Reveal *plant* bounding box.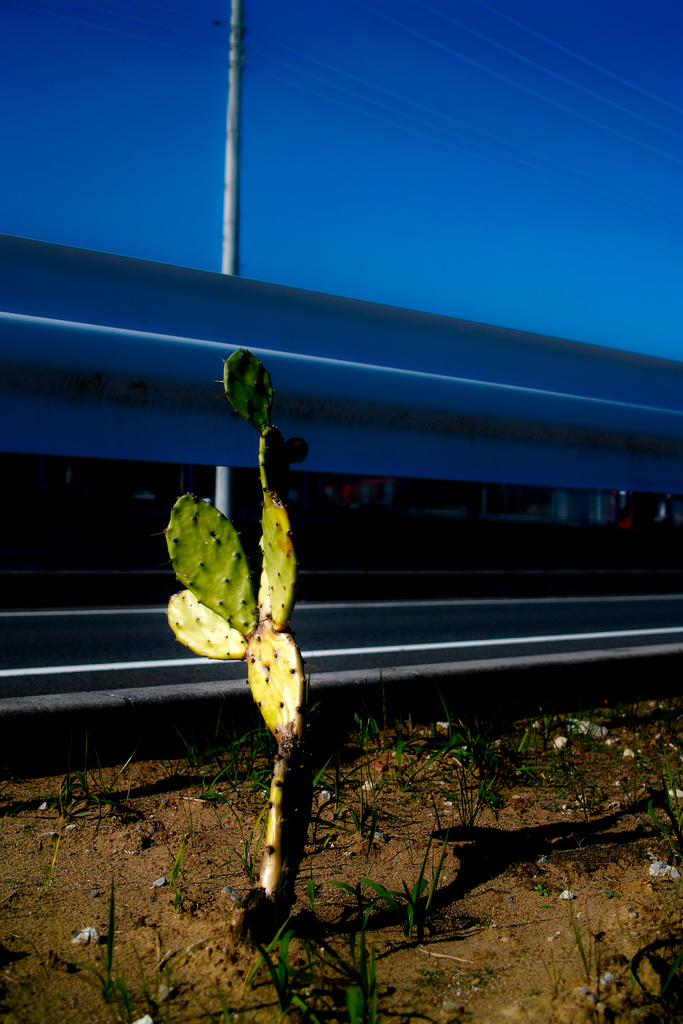
Revealed: (157,333,306,923).
